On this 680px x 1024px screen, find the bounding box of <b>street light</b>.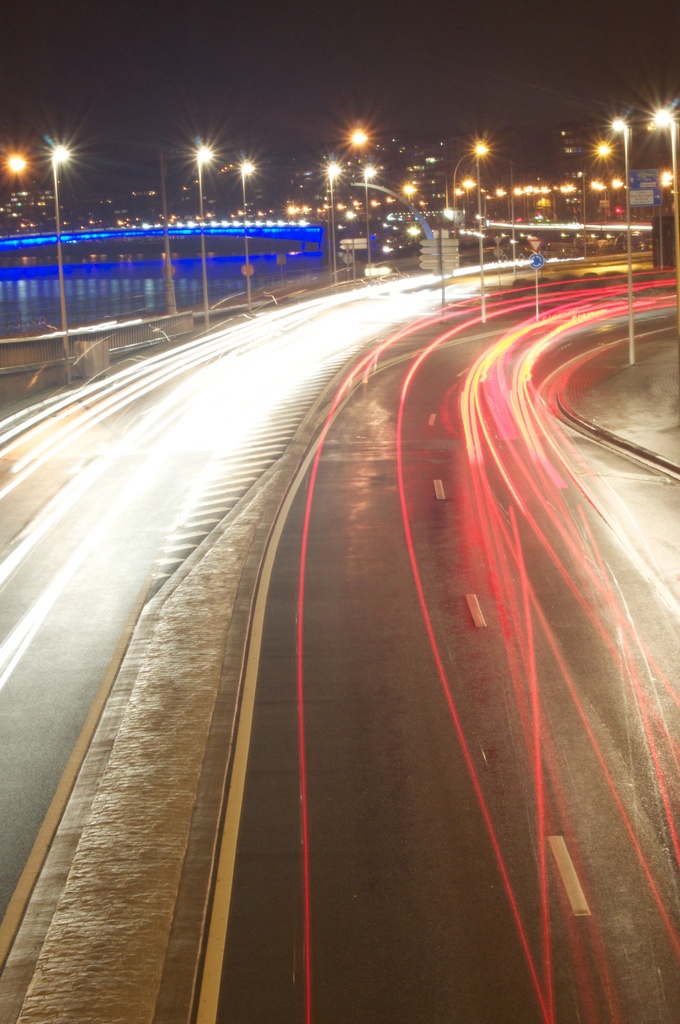
Bounding box: x1=576, y1=142, x2=611, y2=254.
